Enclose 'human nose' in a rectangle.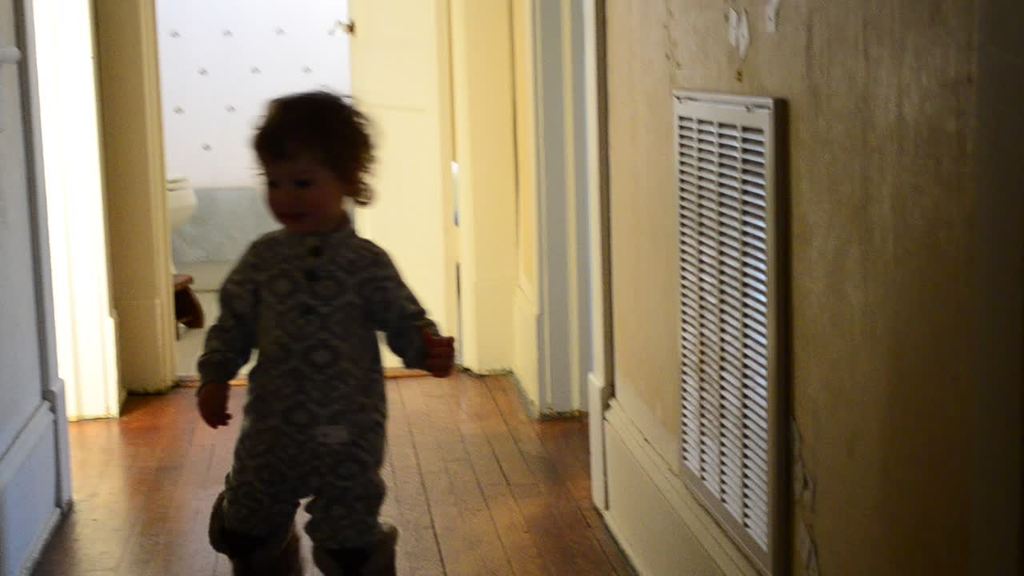
(x1=277, y1=182, x2=298, y2=207).
